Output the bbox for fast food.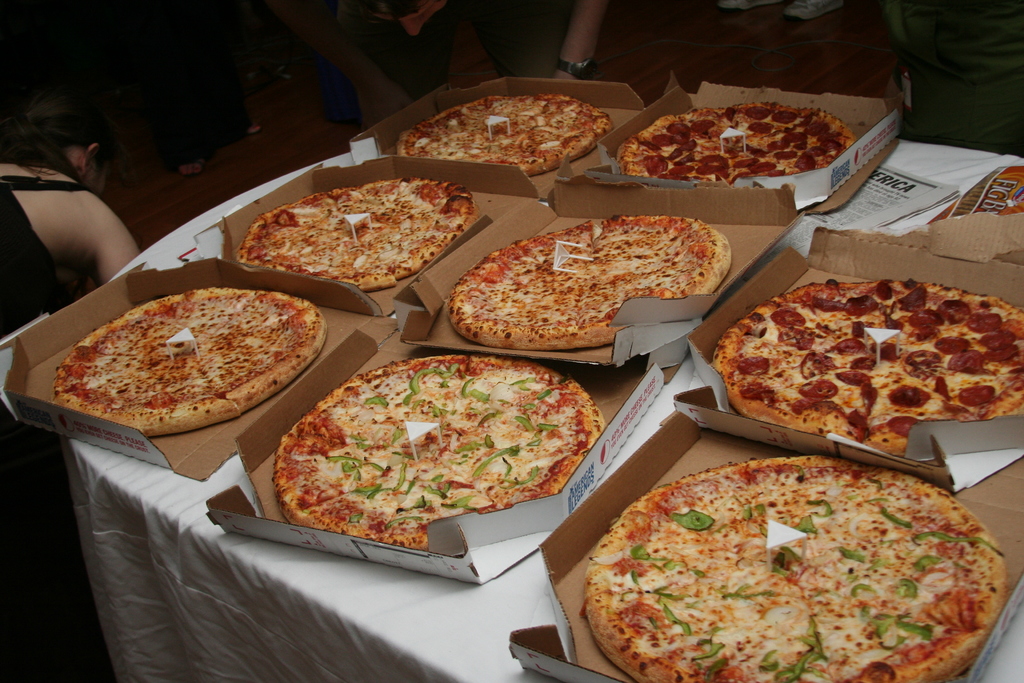
bbox(616, 103, 860, 186).
